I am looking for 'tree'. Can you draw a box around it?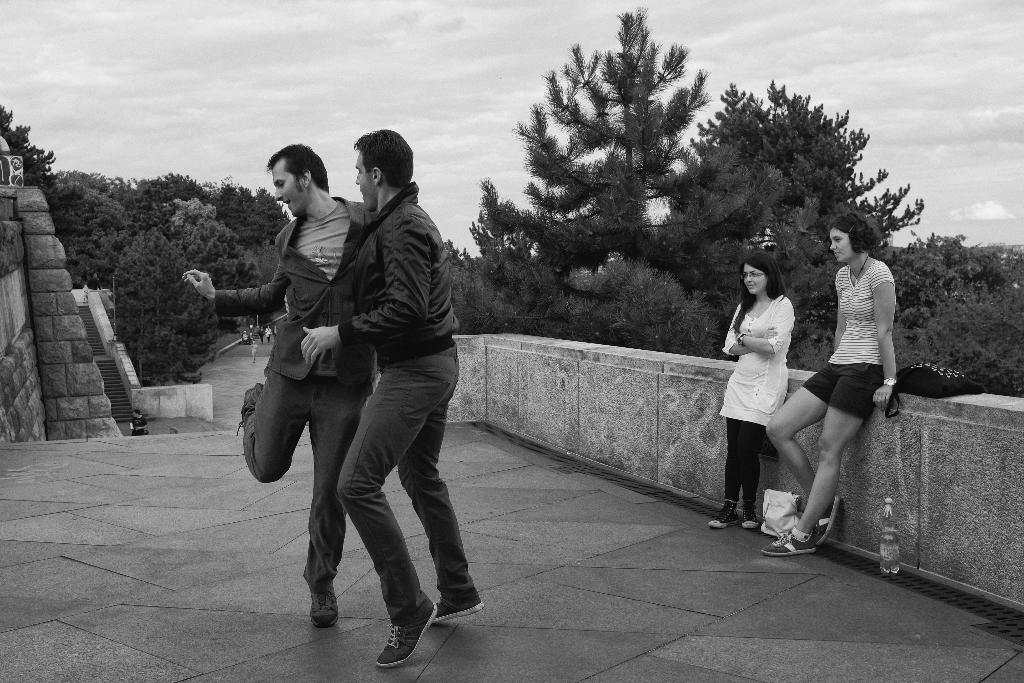
Sure, the bounding box is bbox(484, 10, 710, 273).
